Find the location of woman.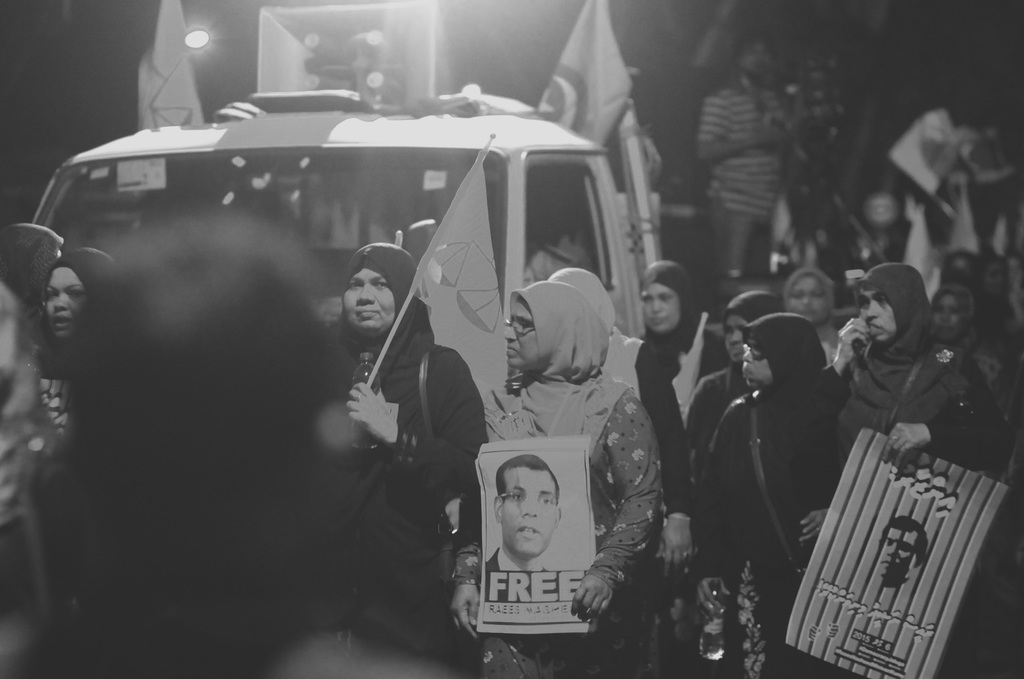
Location: <bbox>692, 310, 852, 678</bbox>.
